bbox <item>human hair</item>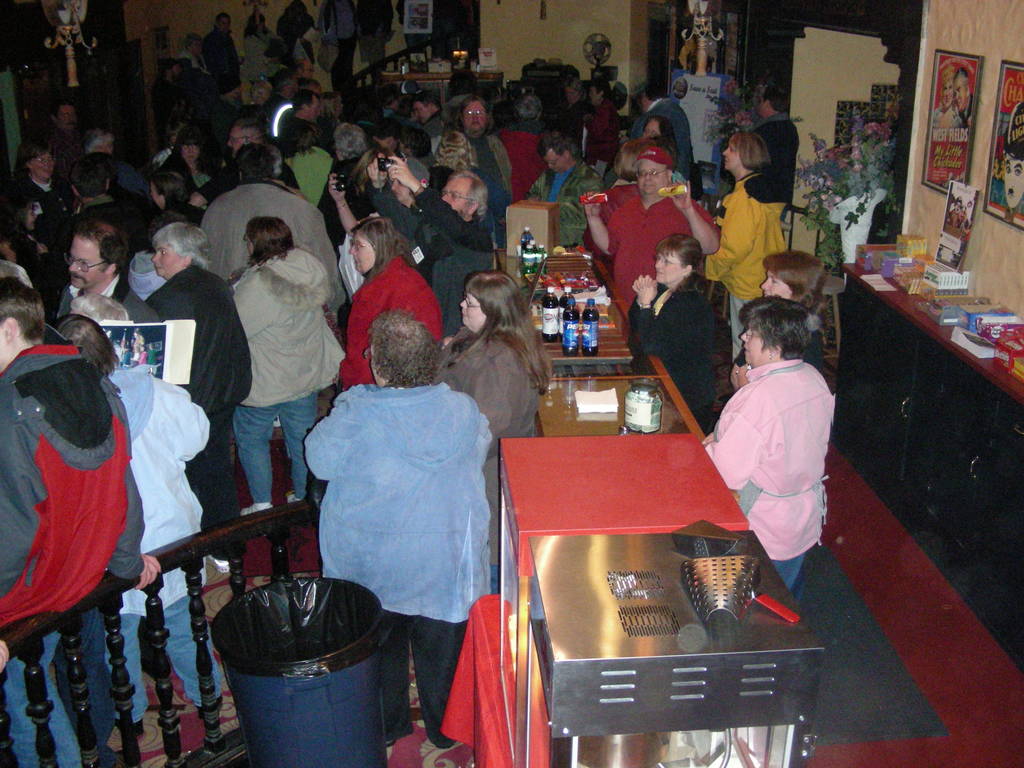
bbox=(349, 217, 417, 283)
